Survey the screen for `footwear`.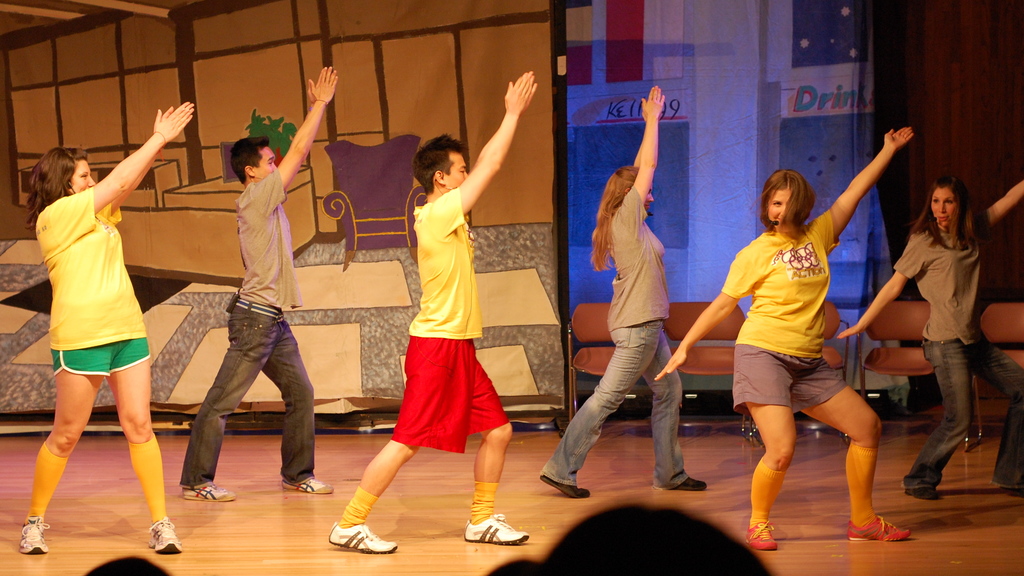
Survey found: x1=463 y1=515 x2=527 y2=547.
